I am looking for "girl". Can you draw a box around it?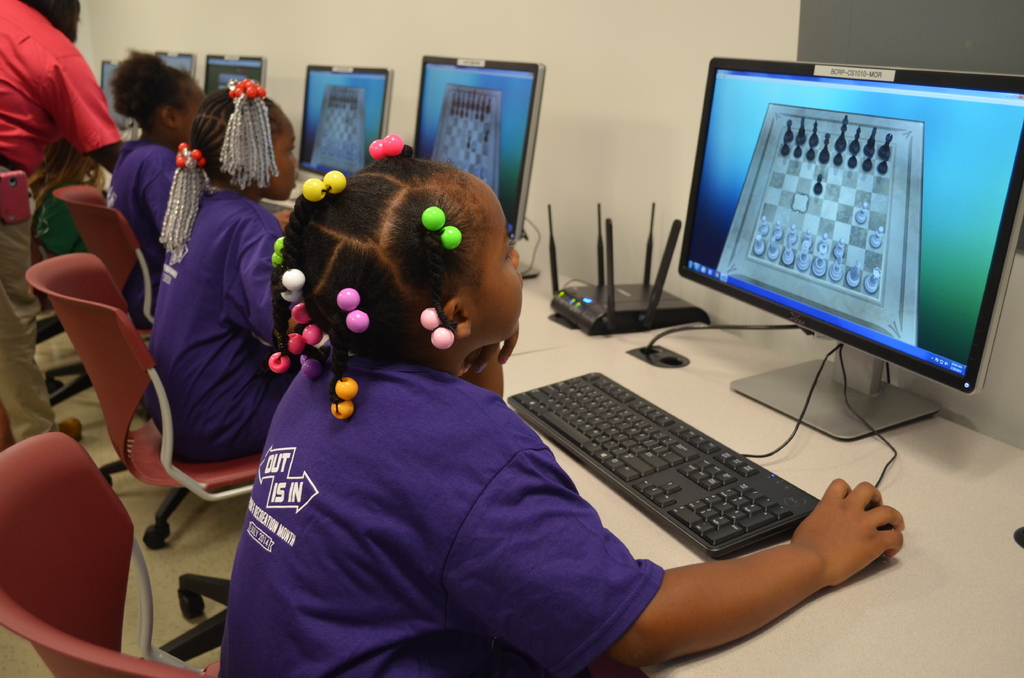
Sure, the bounding box is box=[107, 49, 207, 330].
